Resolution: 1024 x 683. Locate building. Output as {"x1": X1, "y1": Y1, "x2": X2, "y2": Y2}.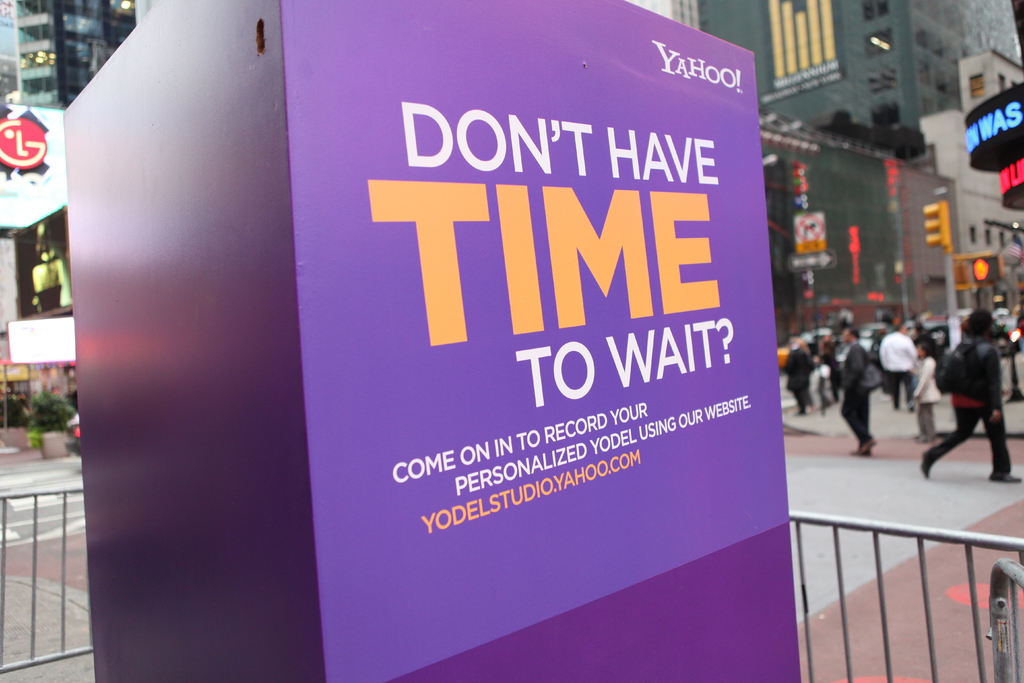
{"x1": 670, "y1": 0, "x2": 1023, "y2": 133}.
